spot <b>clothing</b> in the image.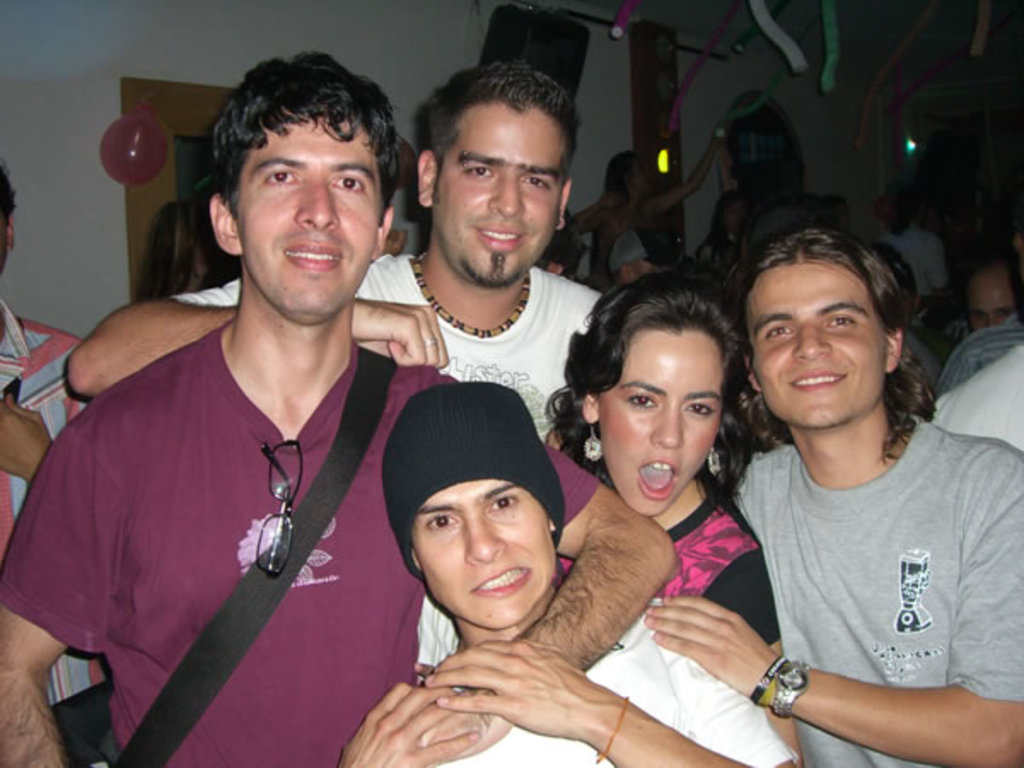
<b>clothing</b> found at x1=0, y1=288, x2=94, y2=707.
